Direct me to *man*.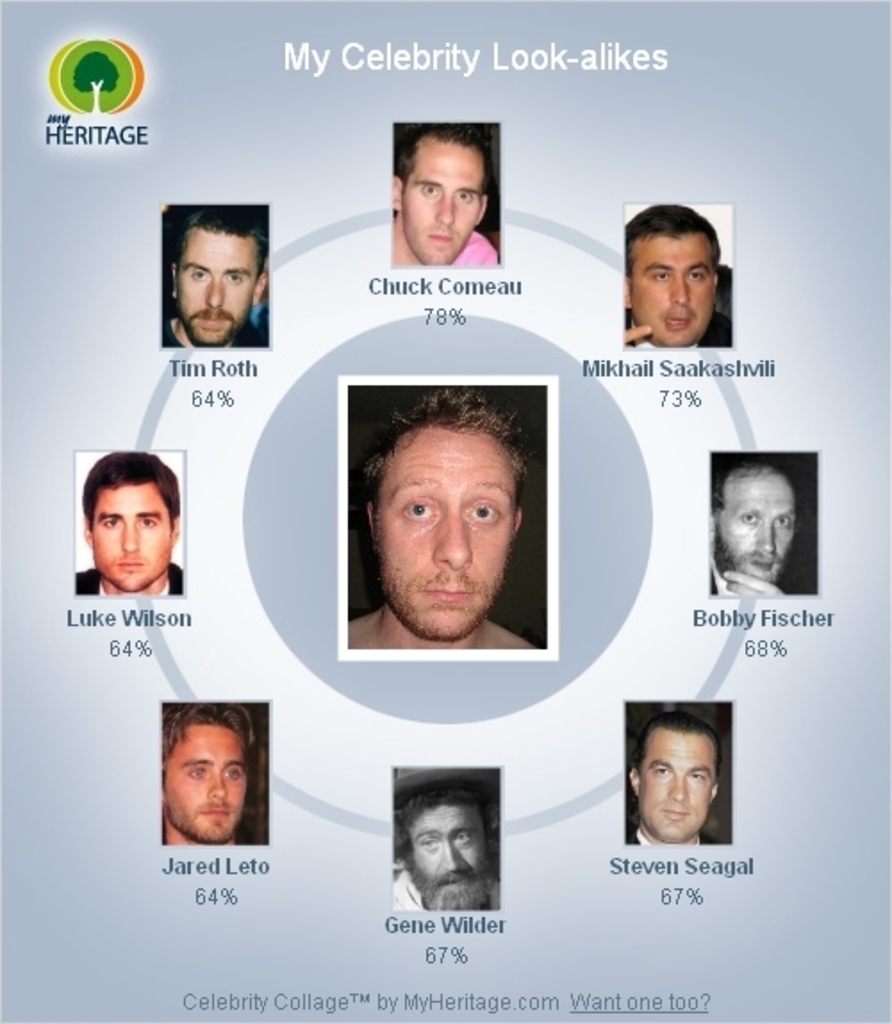
Direction: (left=157, top=701, right=262, bottom=849).
